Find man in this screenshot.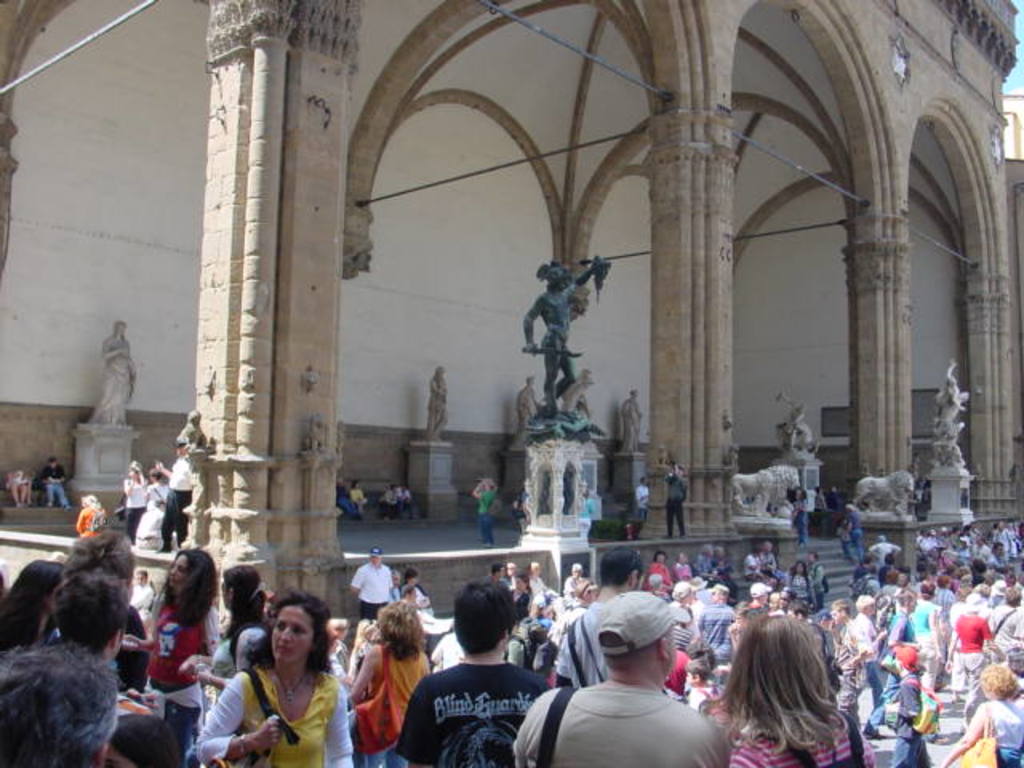
The bounding box for man is detection(658, 462, 683, 534).
